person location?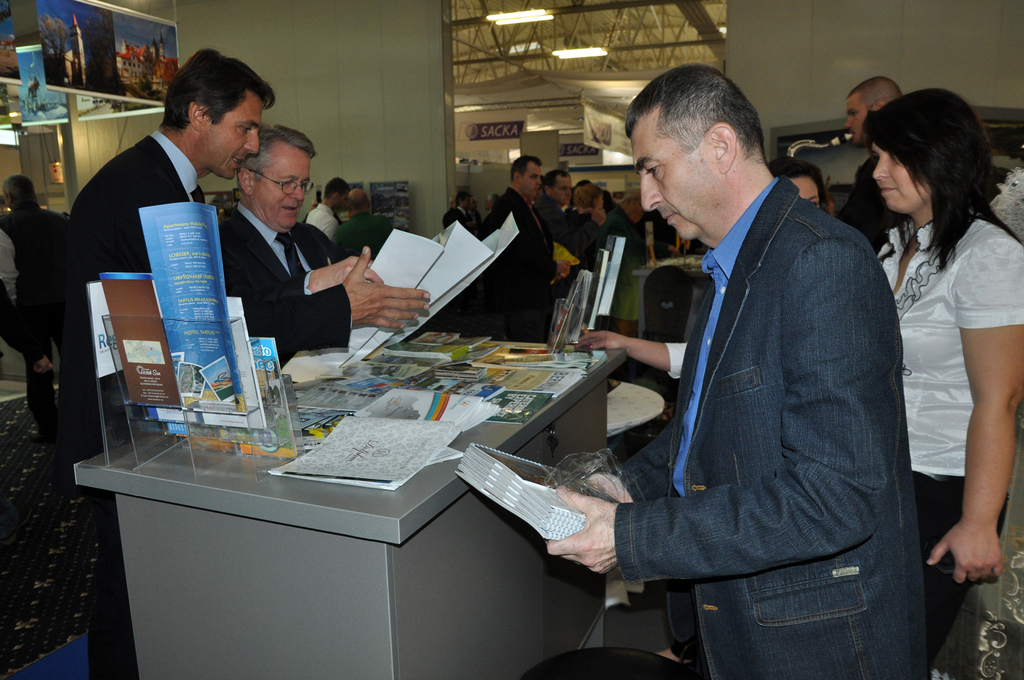
<box>546,60,928,679</box>
